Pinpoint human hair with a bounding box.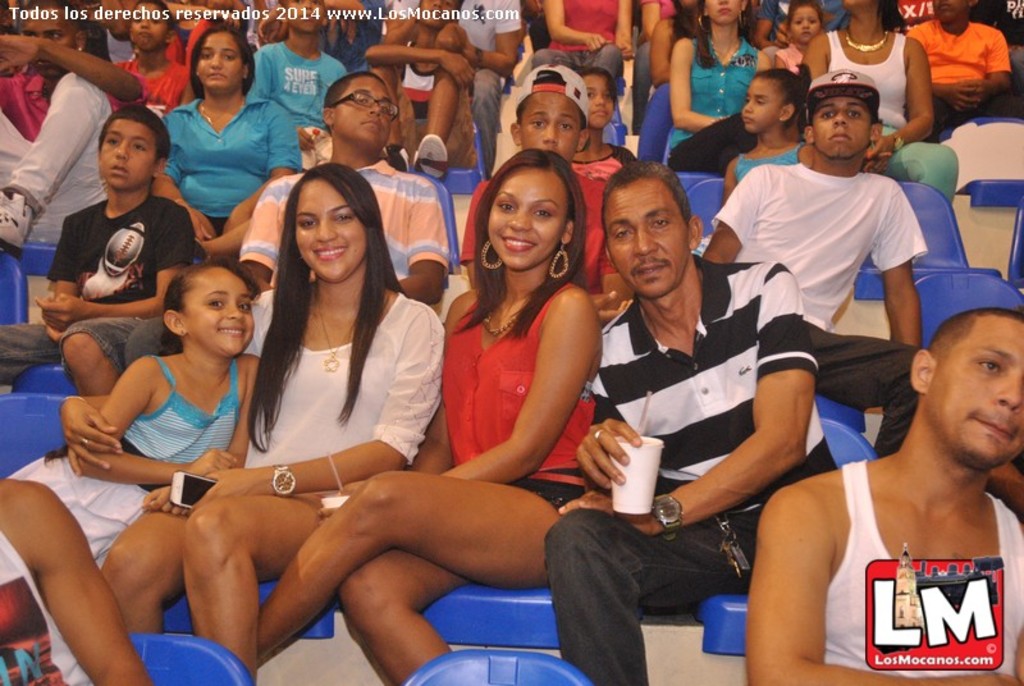
[104,106,172,169].
